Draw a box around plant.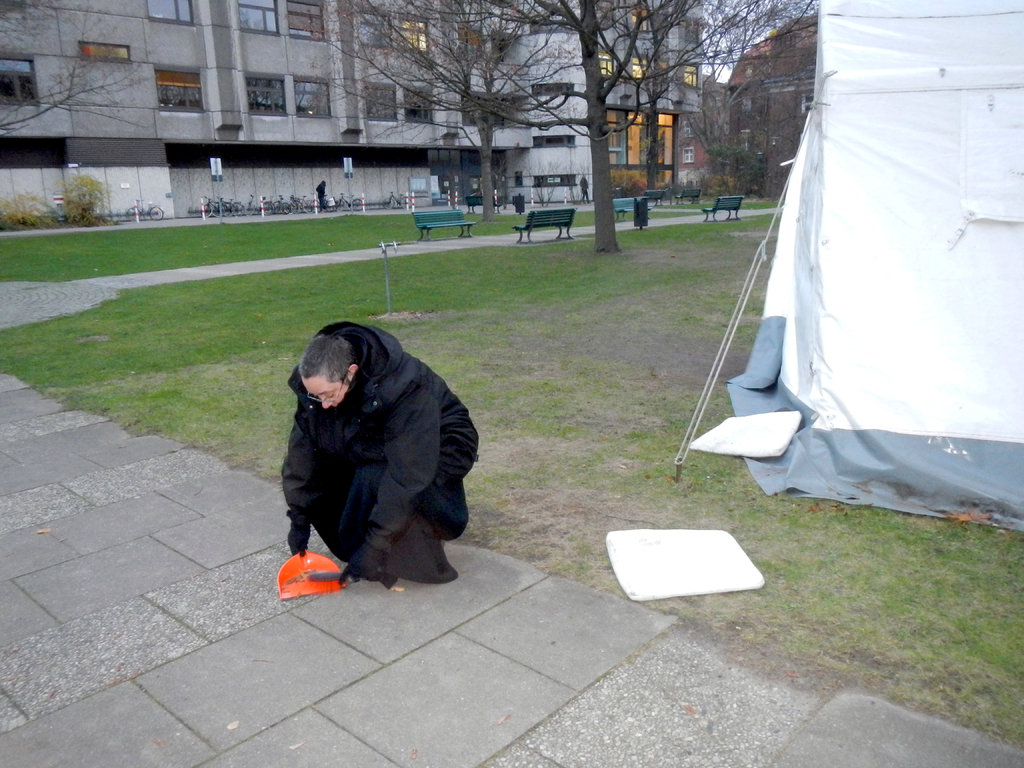
[left=58, top=172, right=122, bottom=234].
